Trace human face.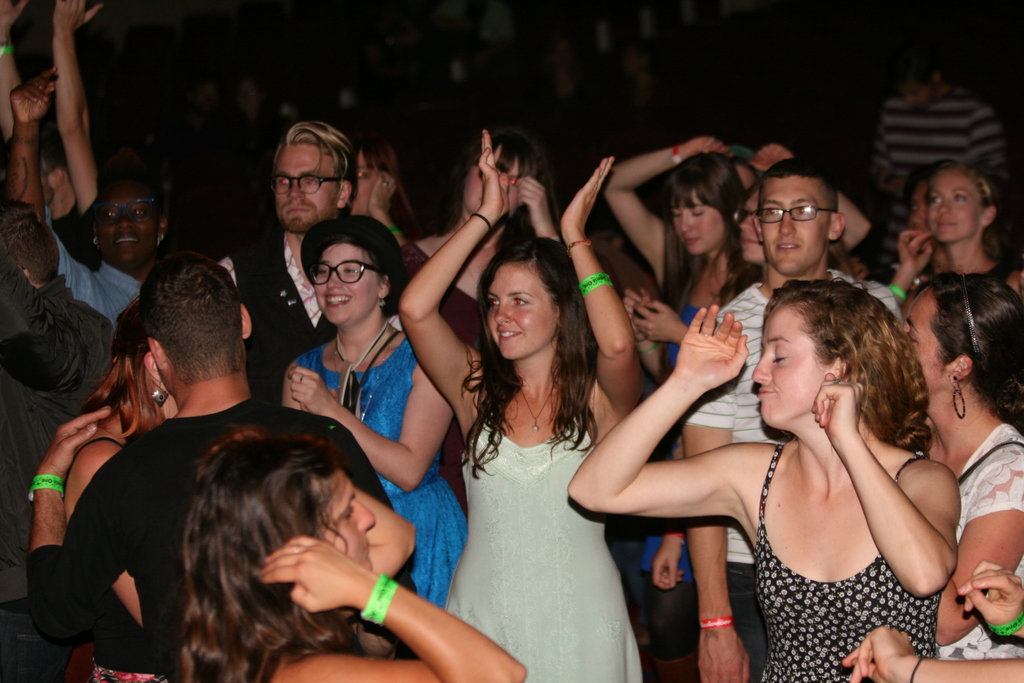
Traced to (100, 181, 160, 263).
